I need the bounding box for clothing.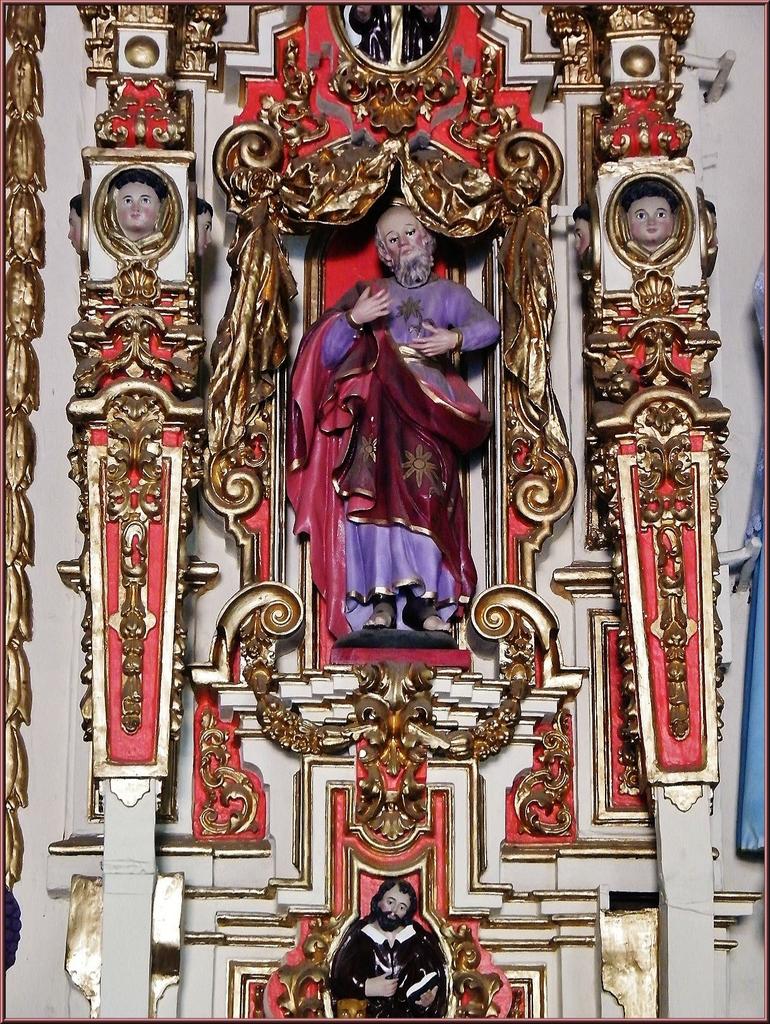
Here it is: (298, 216, 502, 656).
